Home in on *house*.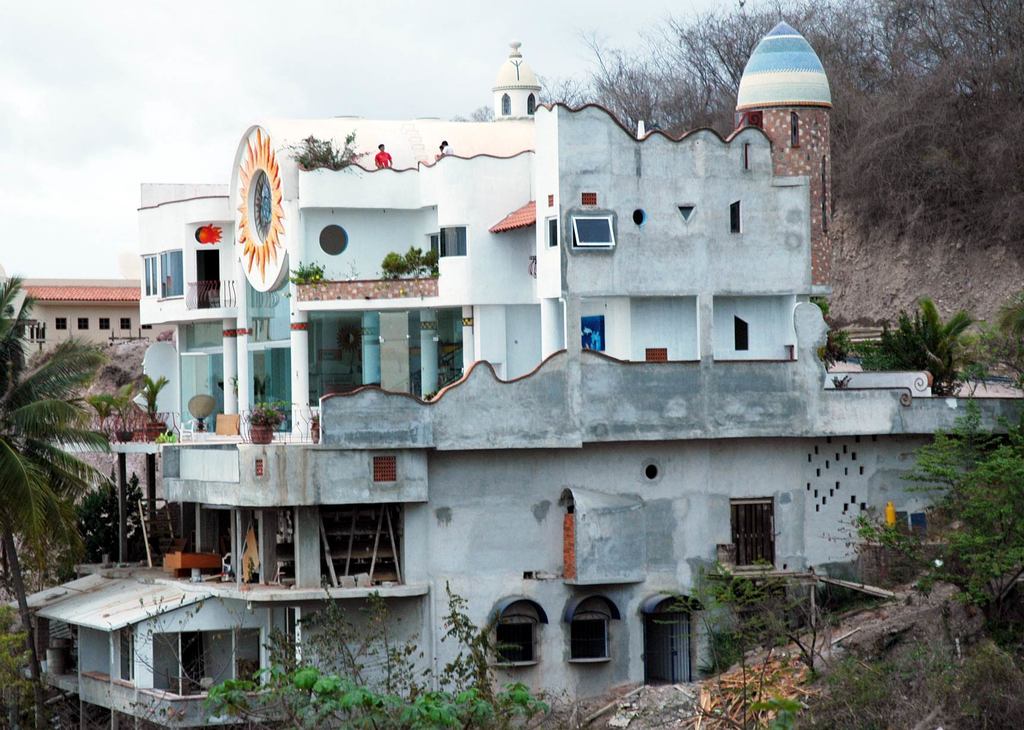
Homed in at [135, 12, 1023, 729].
